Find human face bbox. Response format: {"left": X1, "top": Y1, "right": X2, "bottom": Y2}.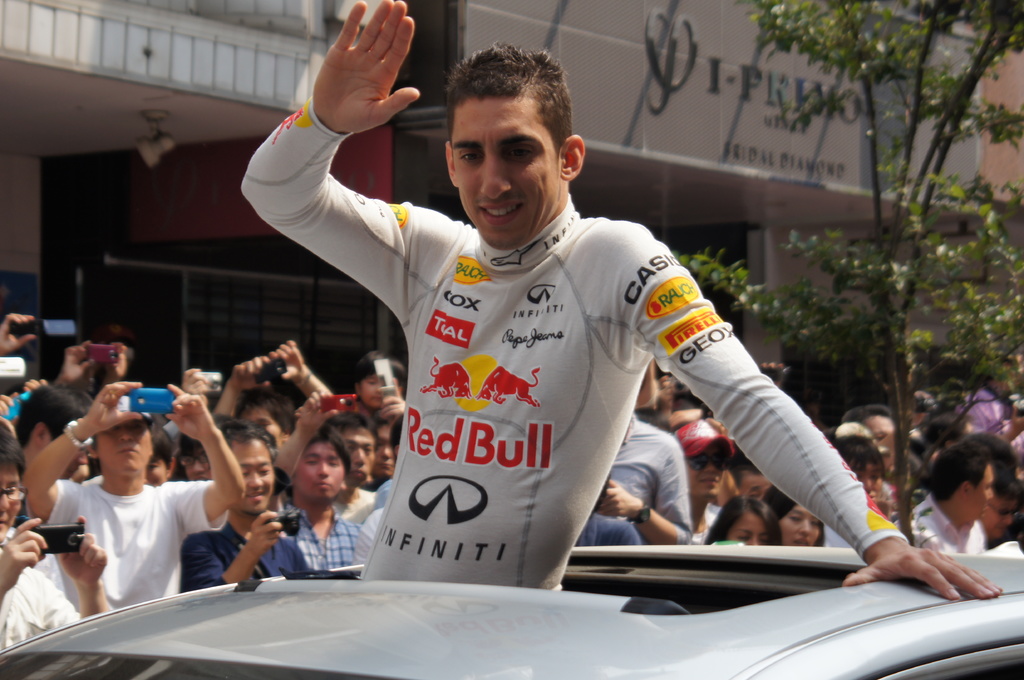
{"left": 448, "top": 103, "right": 563, "bottom": 243}.
